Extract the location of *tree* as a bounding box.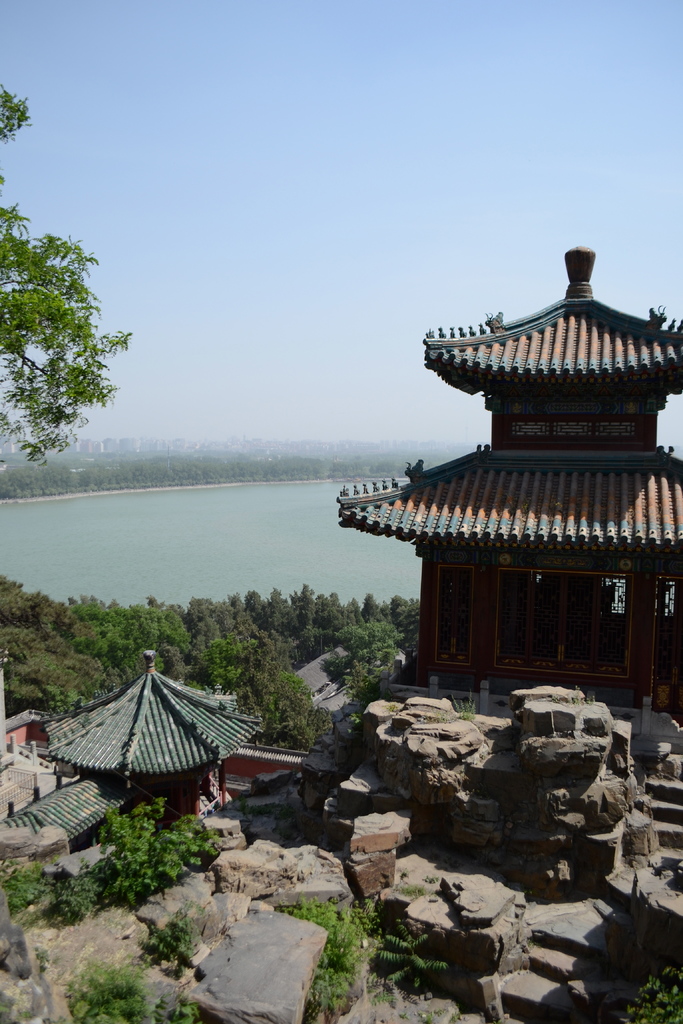
bbox(64, 598, 201, 691).
